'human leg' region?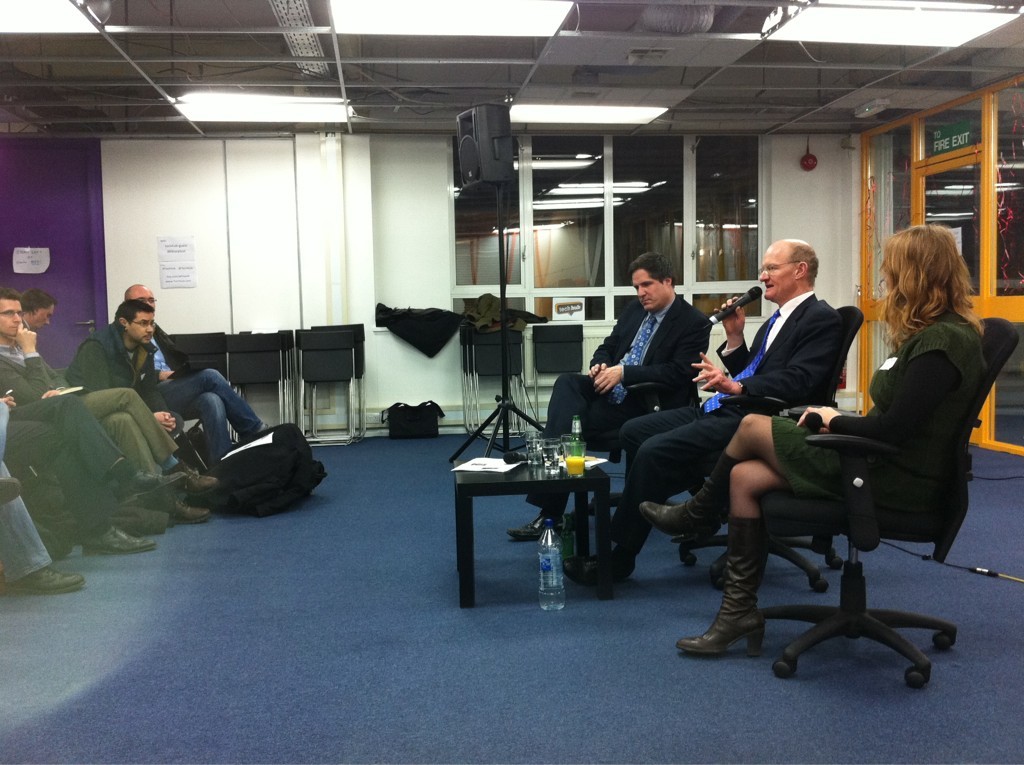
619/411/717/494
